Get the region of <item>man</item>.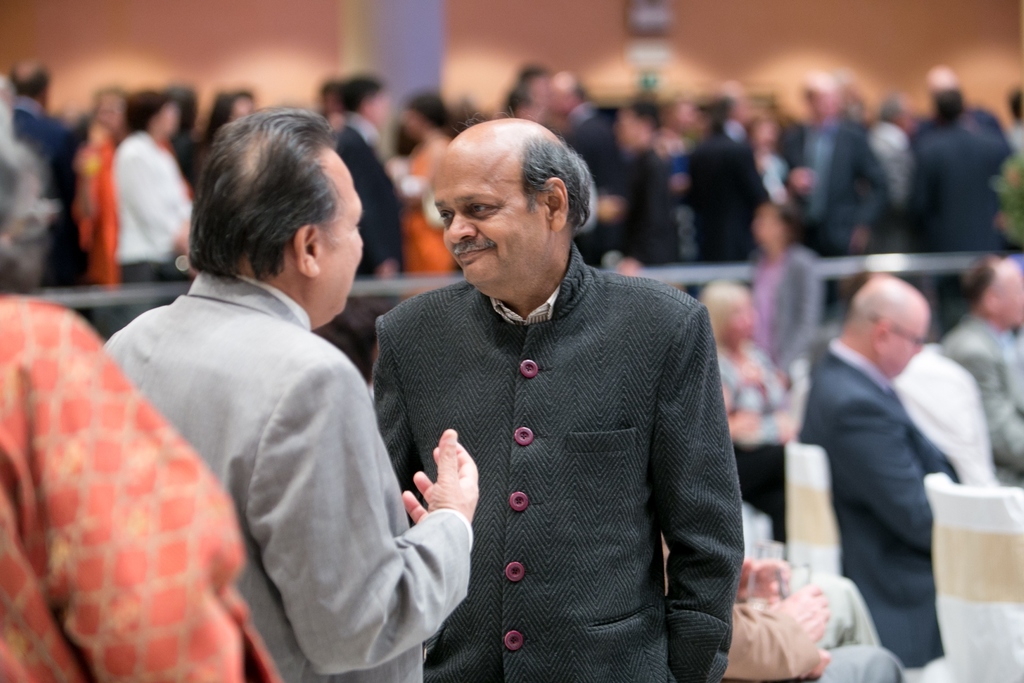
799, 272, 954, 682.
